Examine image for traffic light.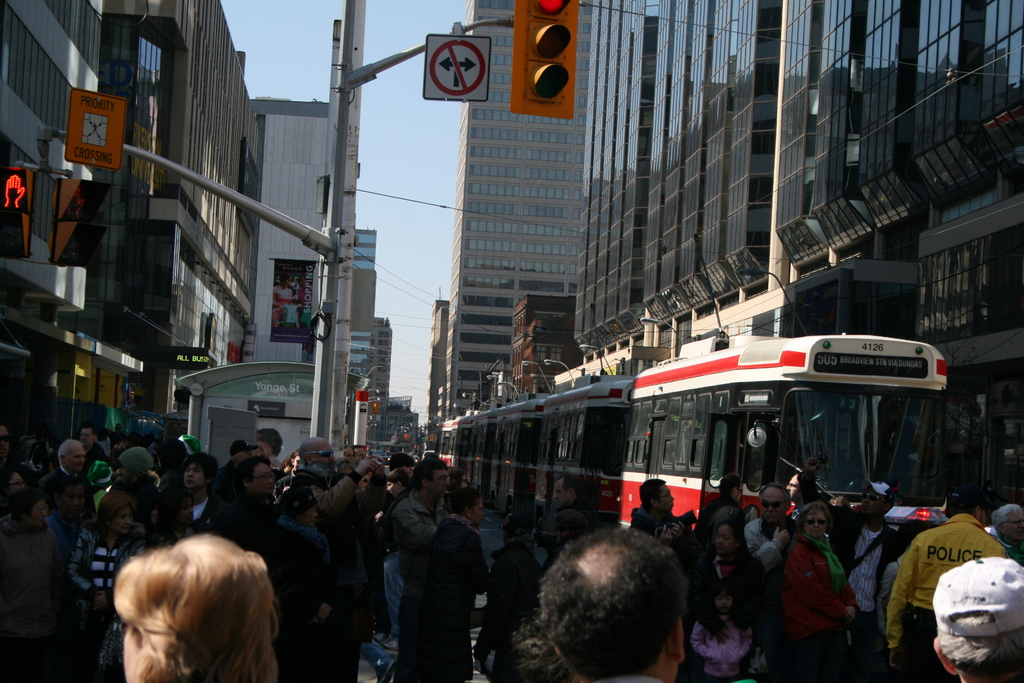
Examination result: l=509, t=0, r=579, b=120.
